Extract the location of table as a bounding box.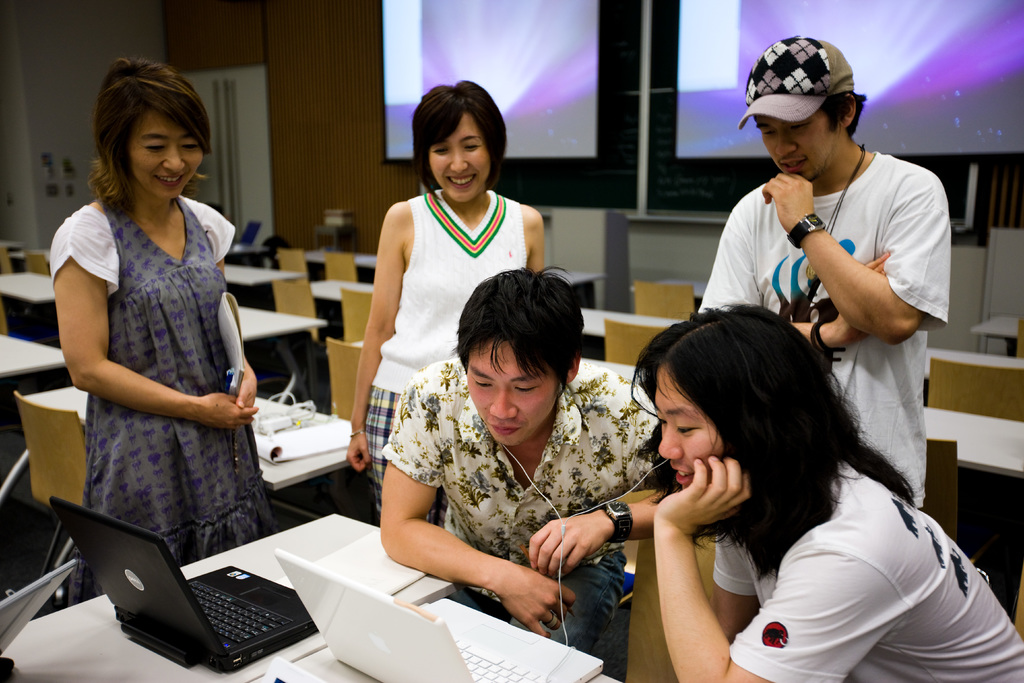
bbox=(912, 343, 1022, 379).
